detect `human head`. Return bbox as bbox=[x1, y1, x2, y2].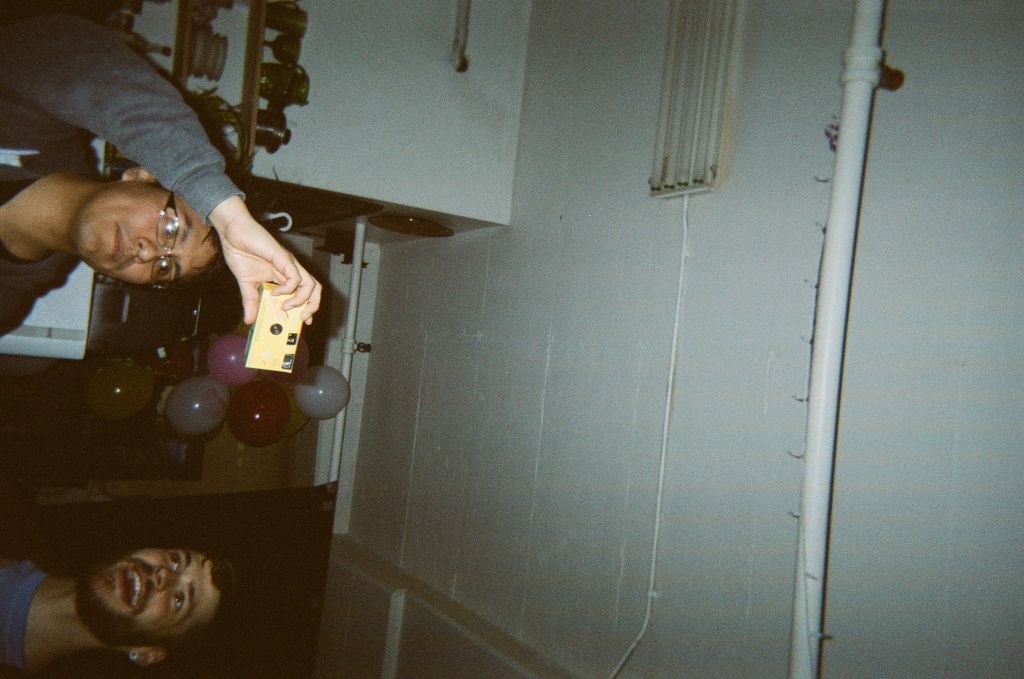
bbox=[64, 163, 228, 297].
